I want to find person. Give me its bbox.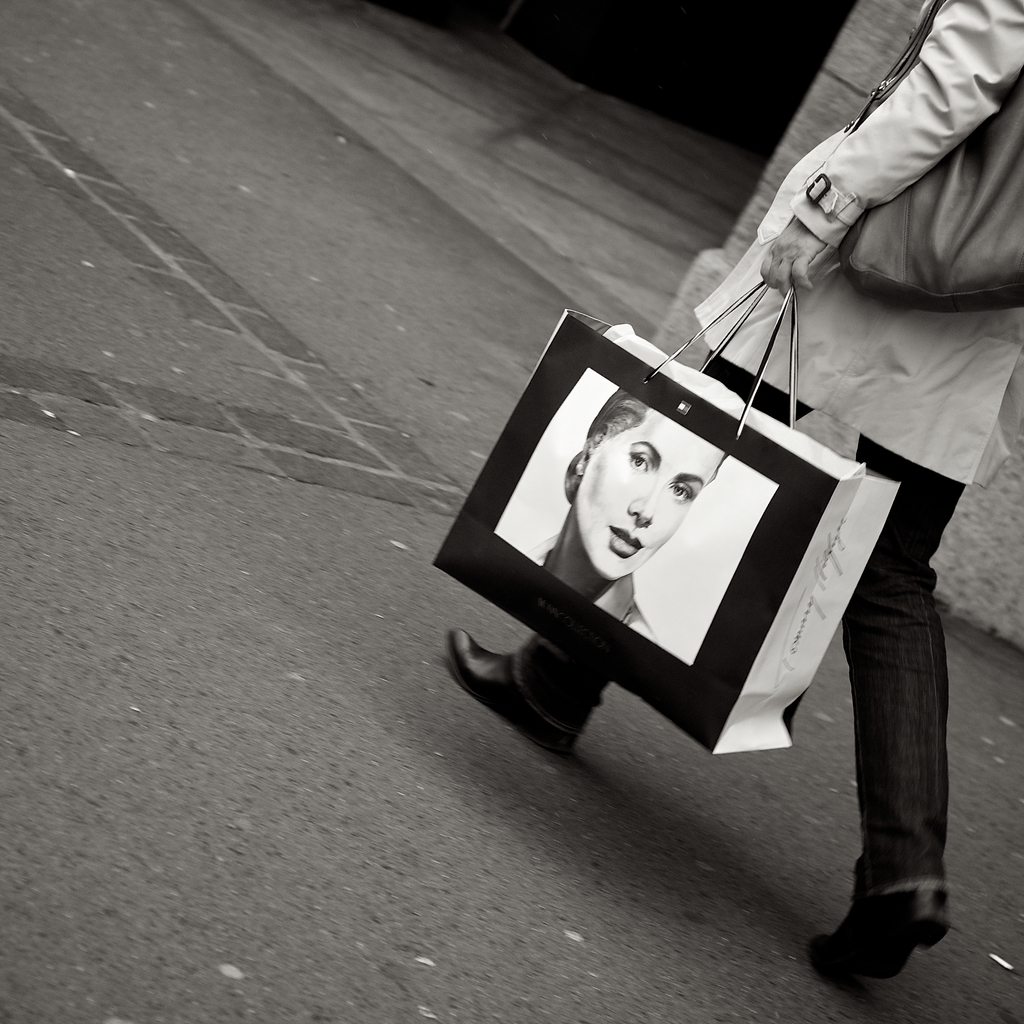
(left=515, top=386, right=731, bottom=642).
